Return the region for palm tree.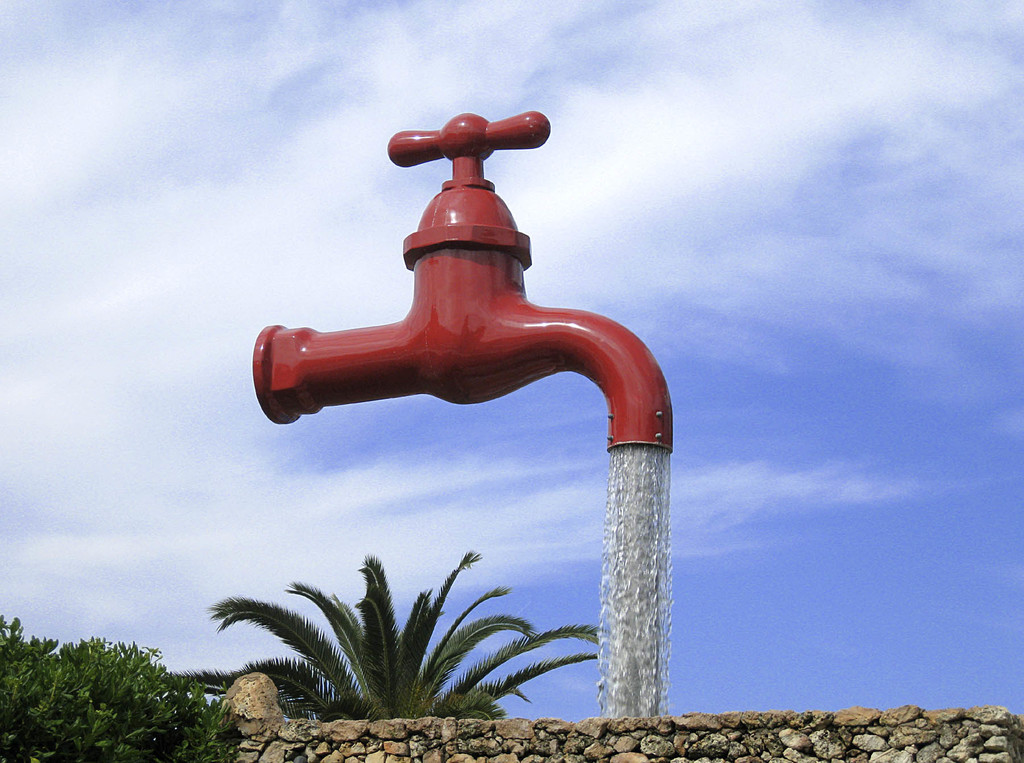
(174, 561, 615, 717).
